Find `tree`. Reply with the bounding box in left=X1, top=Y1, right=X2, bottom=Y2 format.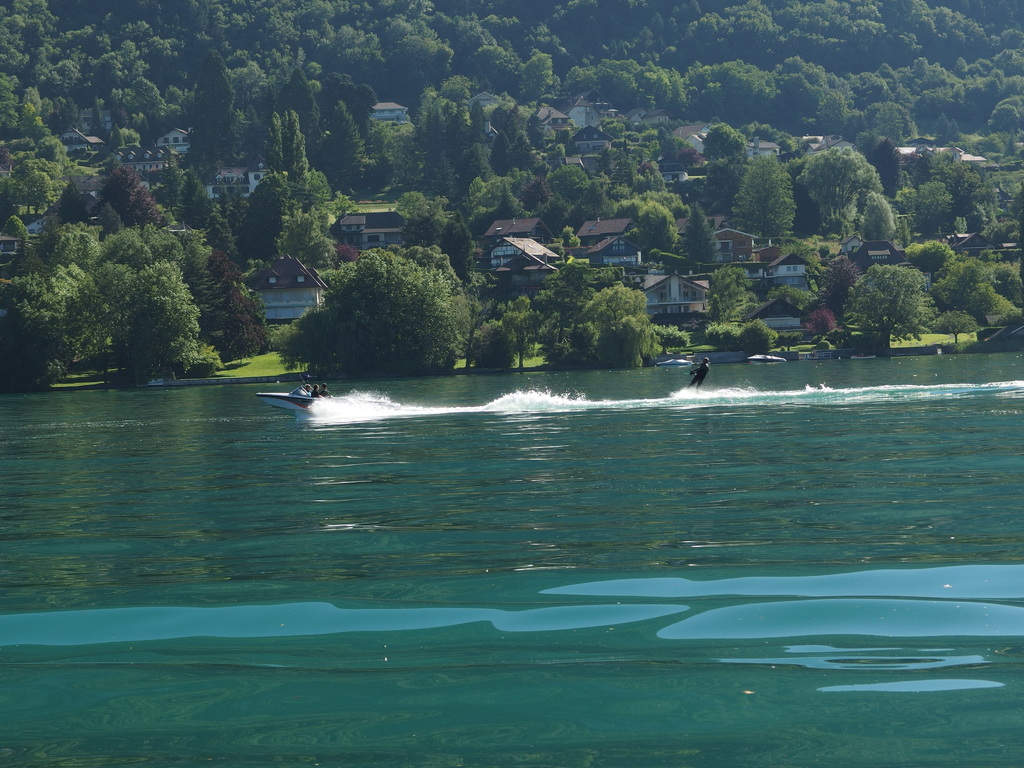
left=106, top=122, right=127, bottom=153.
